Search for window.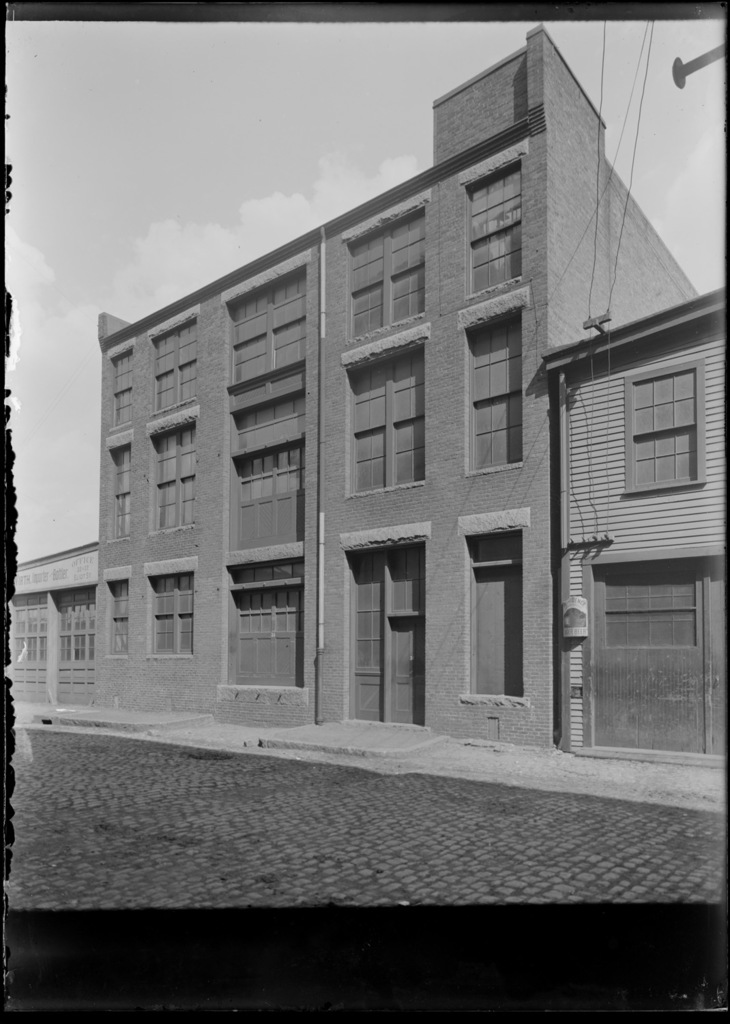
Found at select_region(104, 444, 136, 539).
